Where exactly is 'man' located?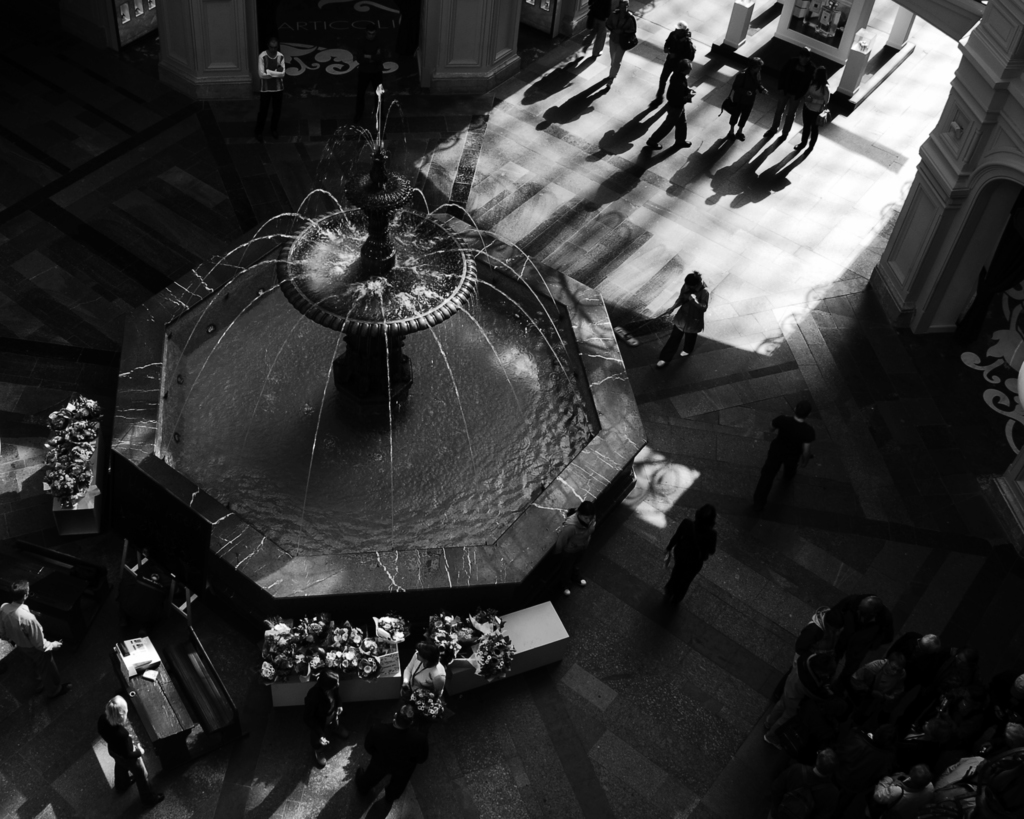
Its bounding box is (0, 574, 81, 683).
